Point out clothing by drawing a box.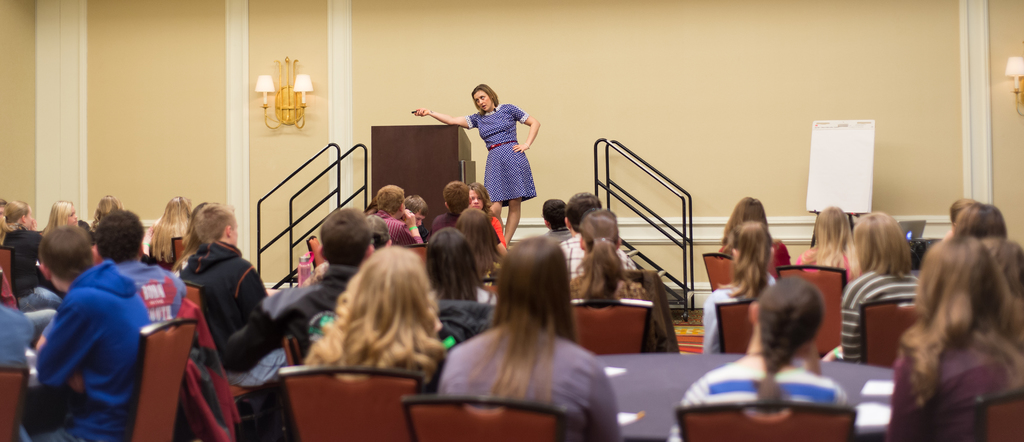
844:270:930:361.
